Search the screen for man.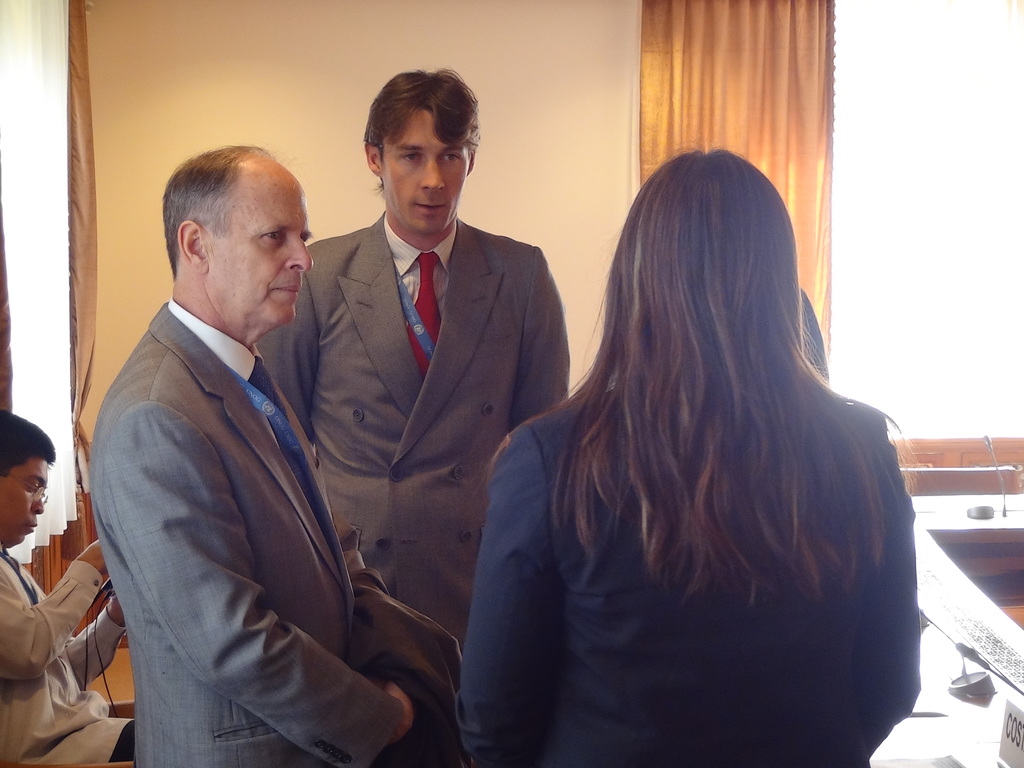
Found at BBox(252, 64, 574, 662).
